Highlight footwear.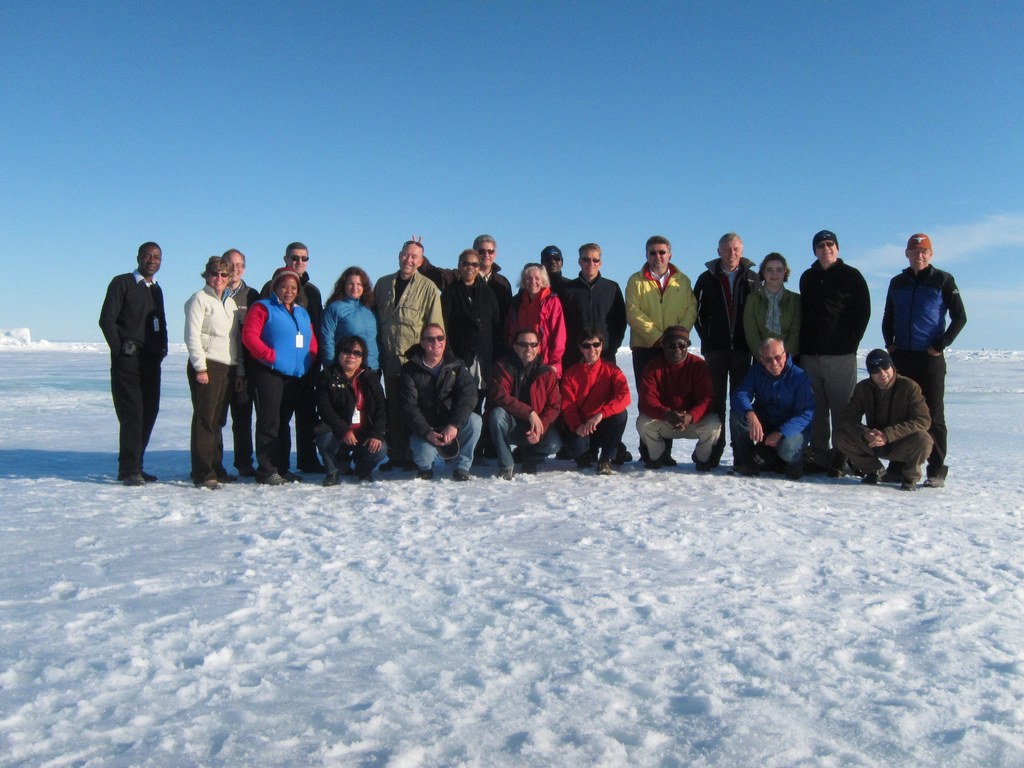
Highlighted region: region(124, 472, 147, 484).
